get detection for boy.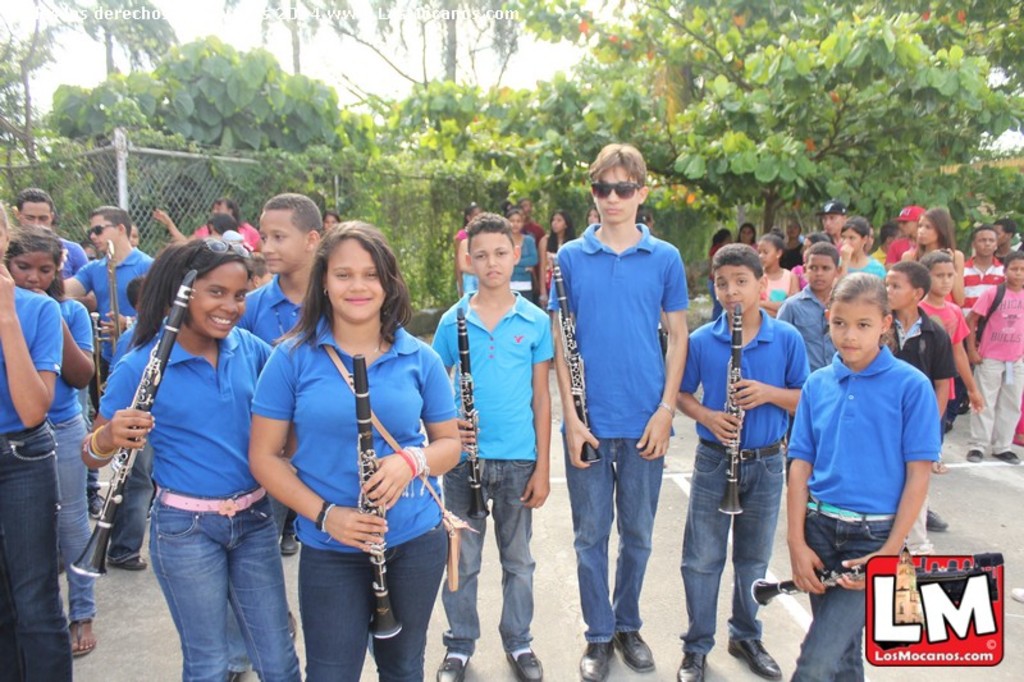
Detection: bbox=[223, 192, 376, 681].
